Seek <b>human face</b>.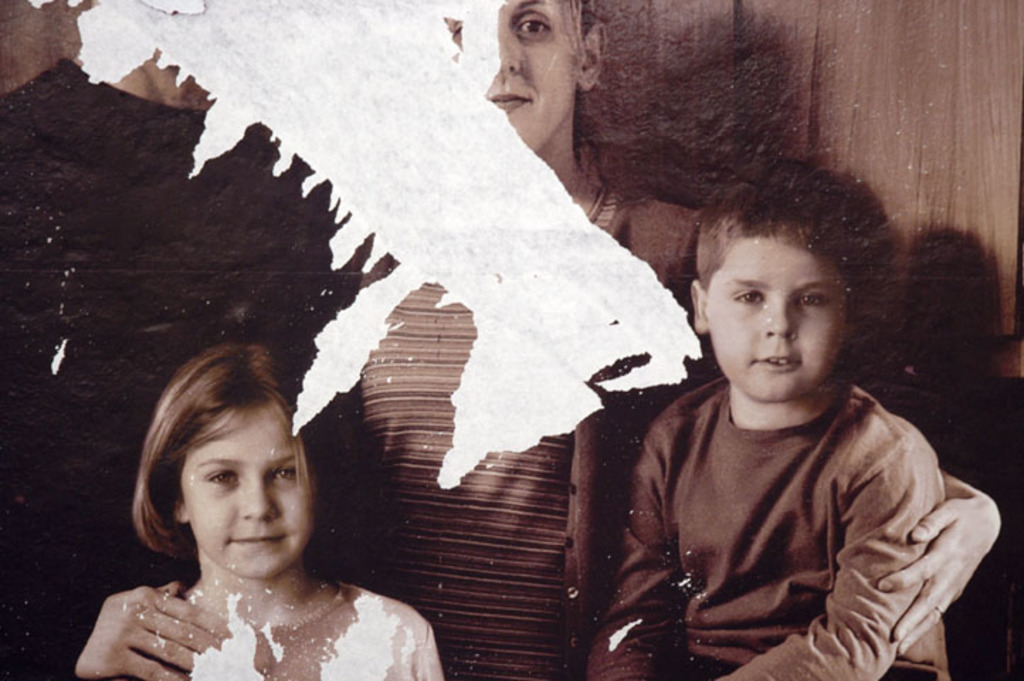
<box>177,400,319,575</box>.
